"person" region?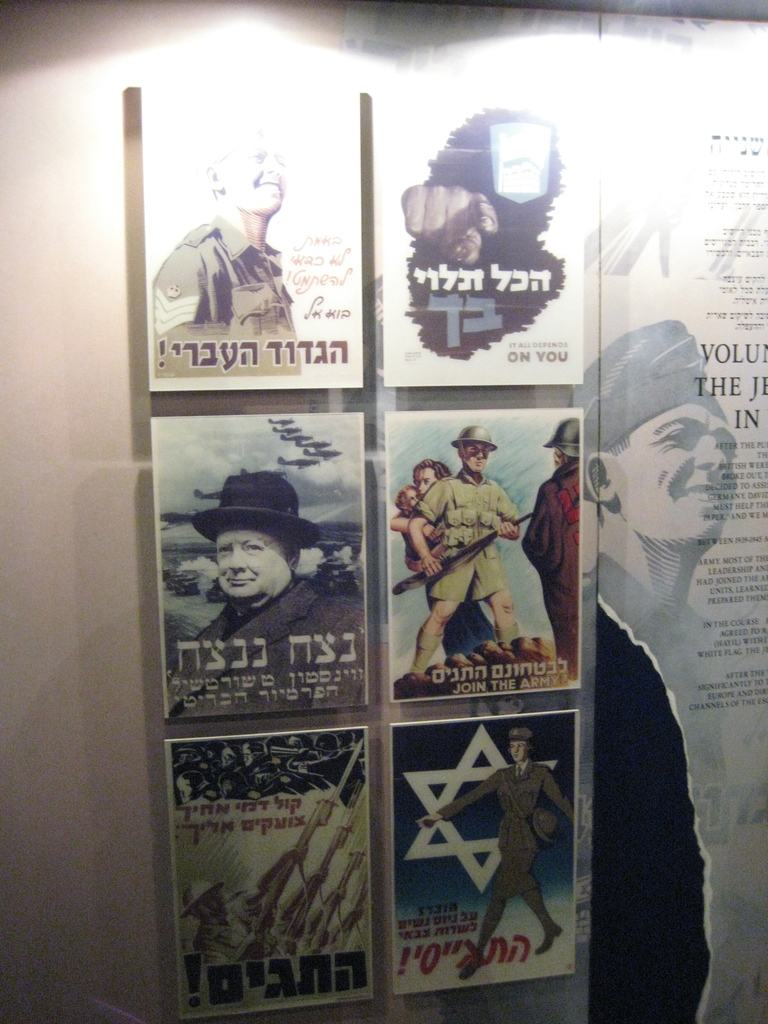
165, 141, 305, 376
